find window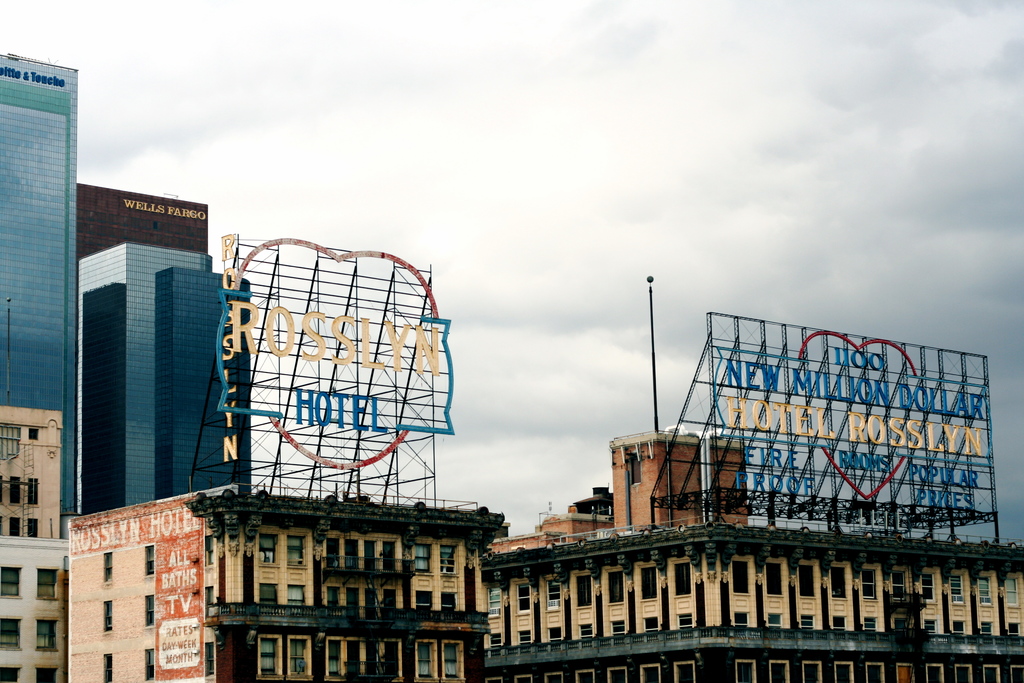
0/618/20/650
